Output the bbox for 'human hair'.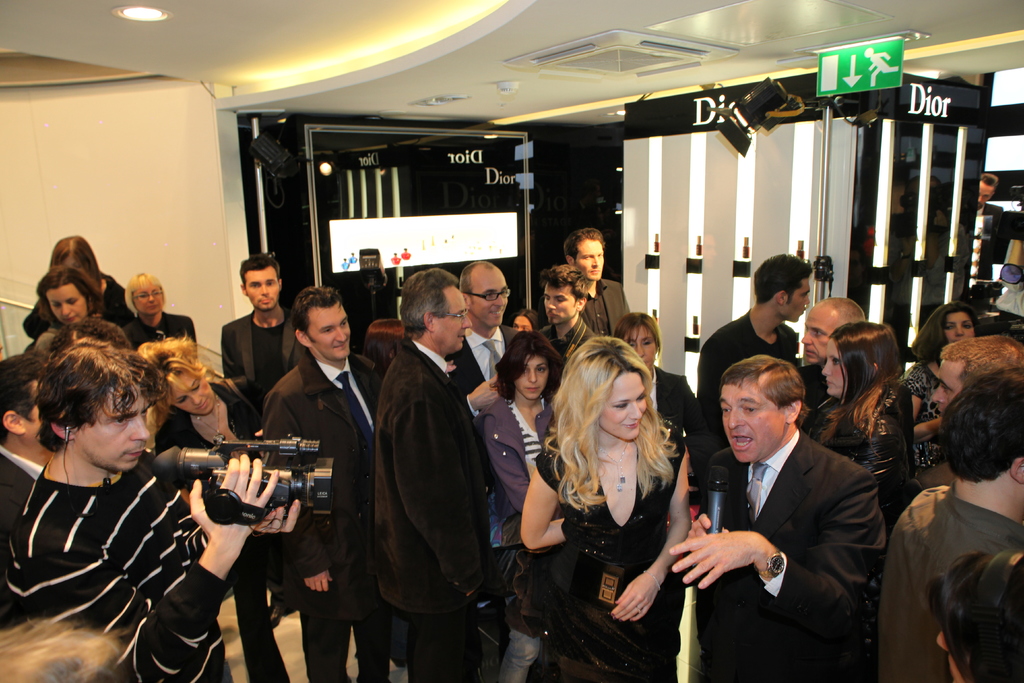
detection(0, 609, 135, 682).
